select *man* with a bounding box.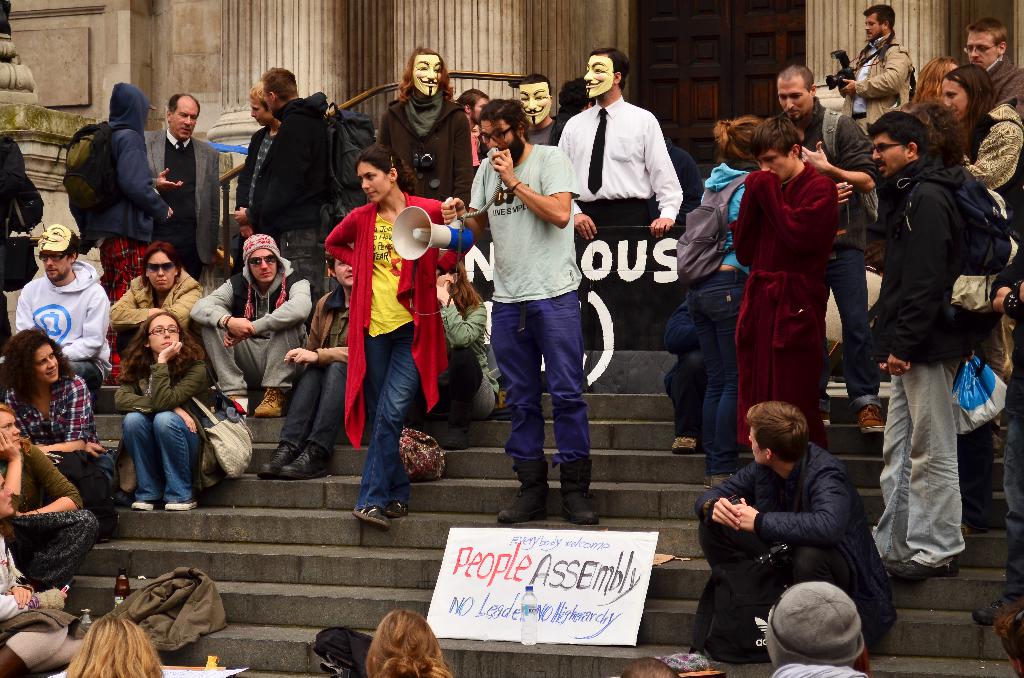
bbox=[235, 67, 337, 304].
